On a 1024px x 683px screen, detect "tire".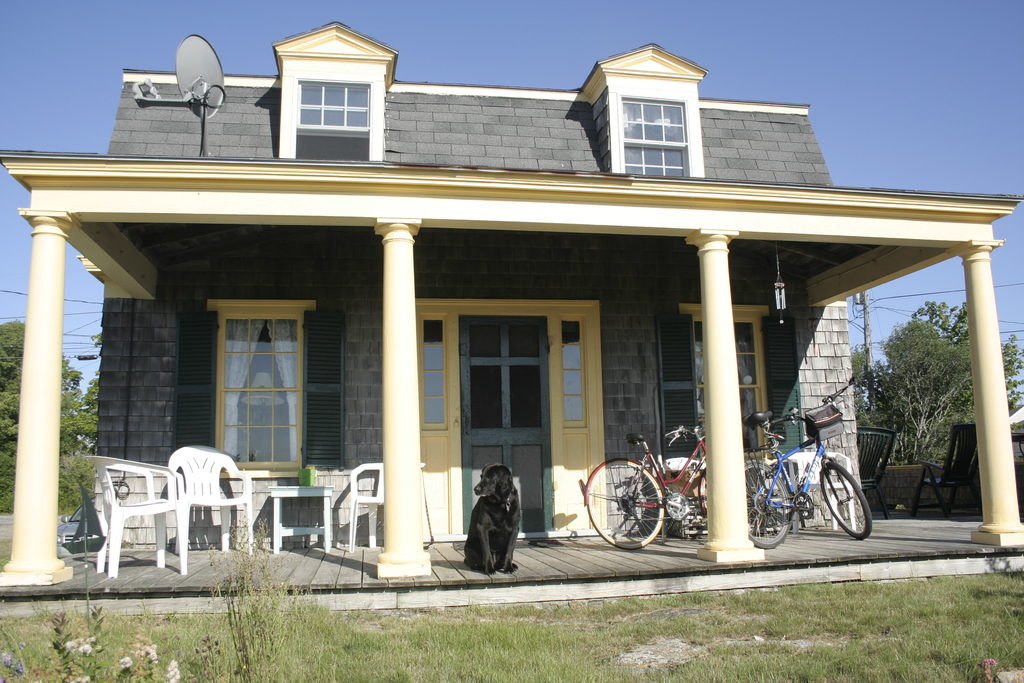
(742,457,789,547).
